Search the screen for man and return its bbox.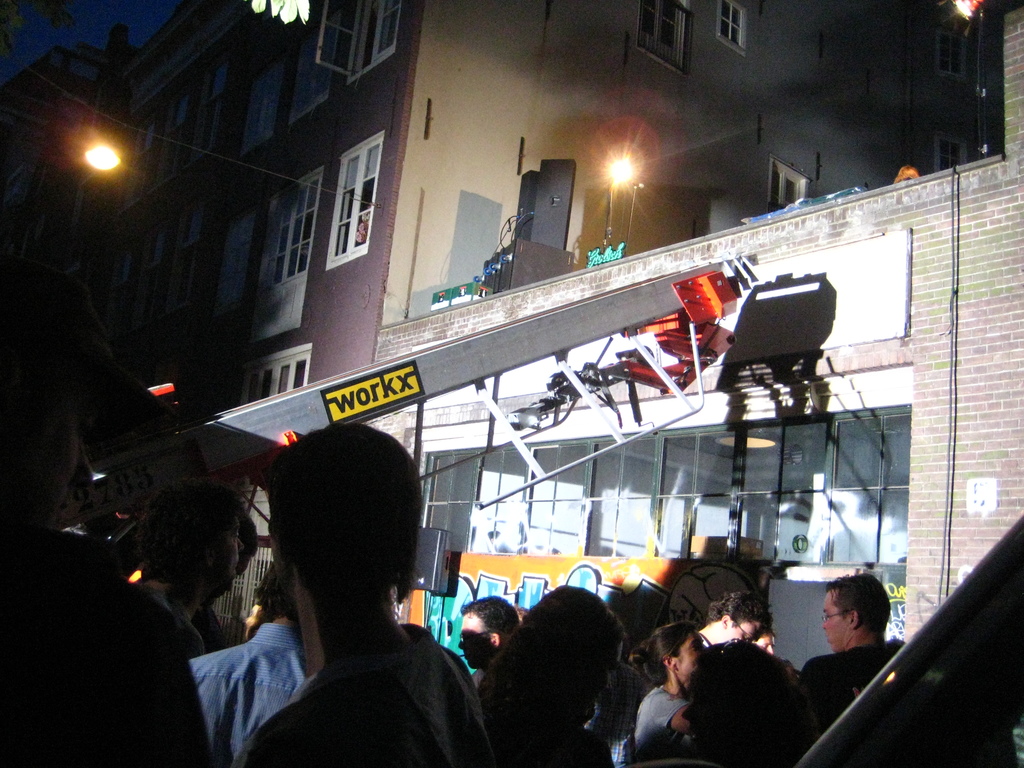
Found: box(460, 596, 518, 685).
